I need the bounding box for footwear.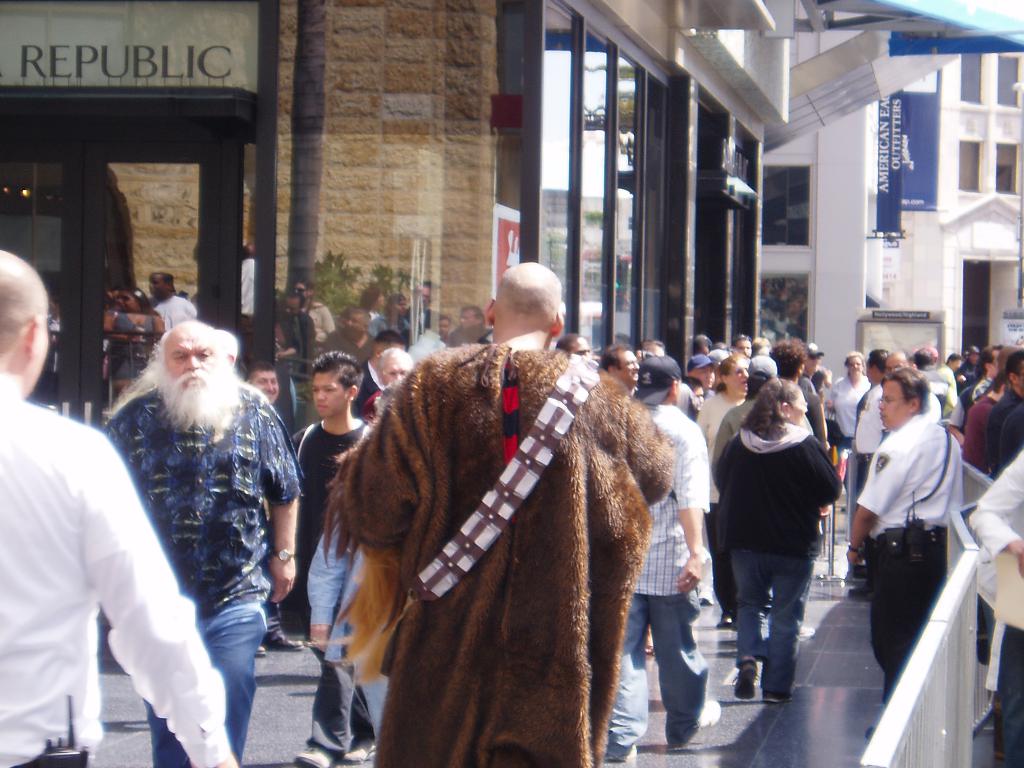
Here it is: bbox=[696, 700, 721, 730].
